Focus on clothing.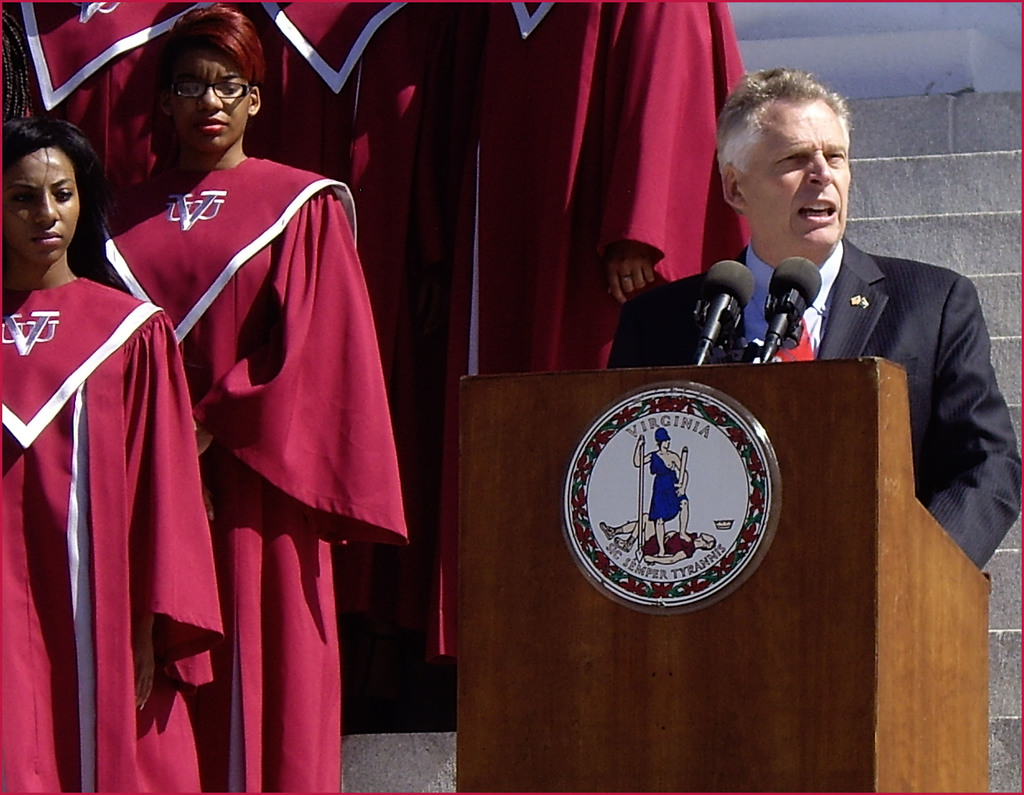
Focused at locate(452, 0, 759, 596).
